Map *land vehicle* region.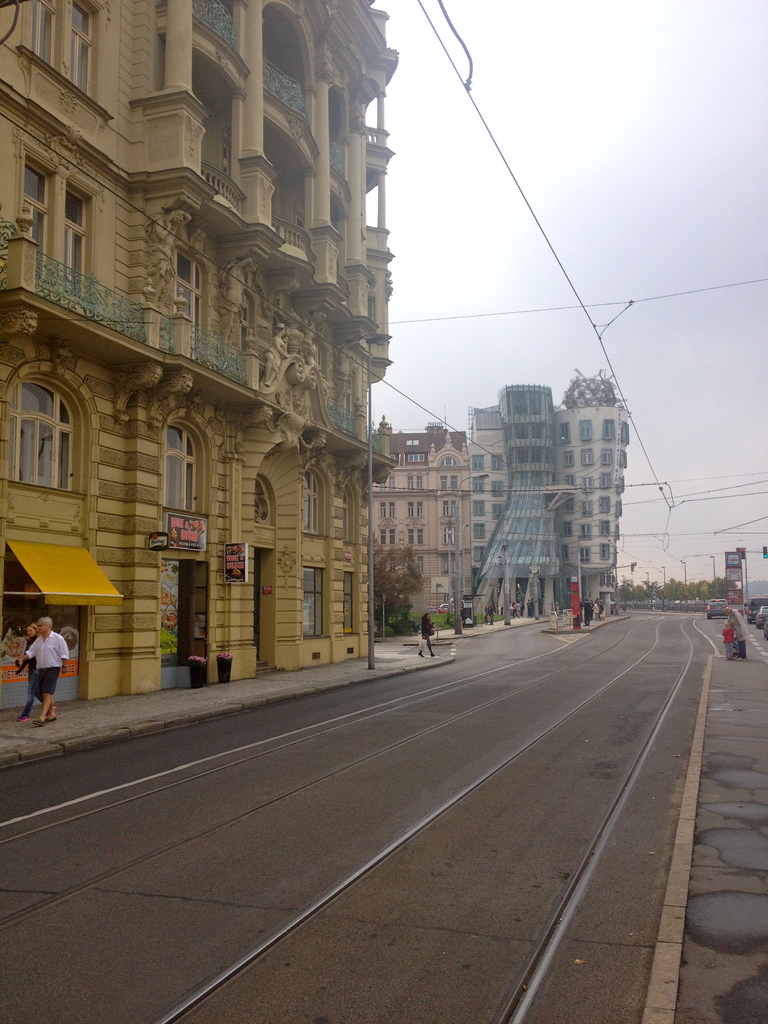
Mapped to bbox=[746, 597, 767, 621].
